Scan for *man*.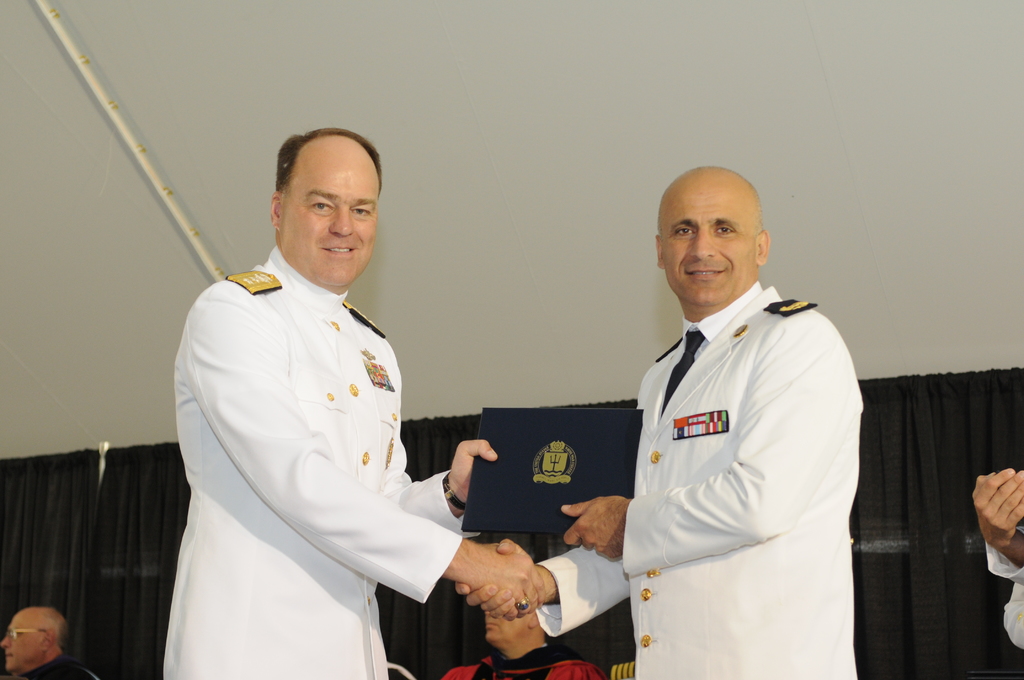
Scan result: {"x1": 441, "y1": 533, "x2": 602, "y2": 679}.
